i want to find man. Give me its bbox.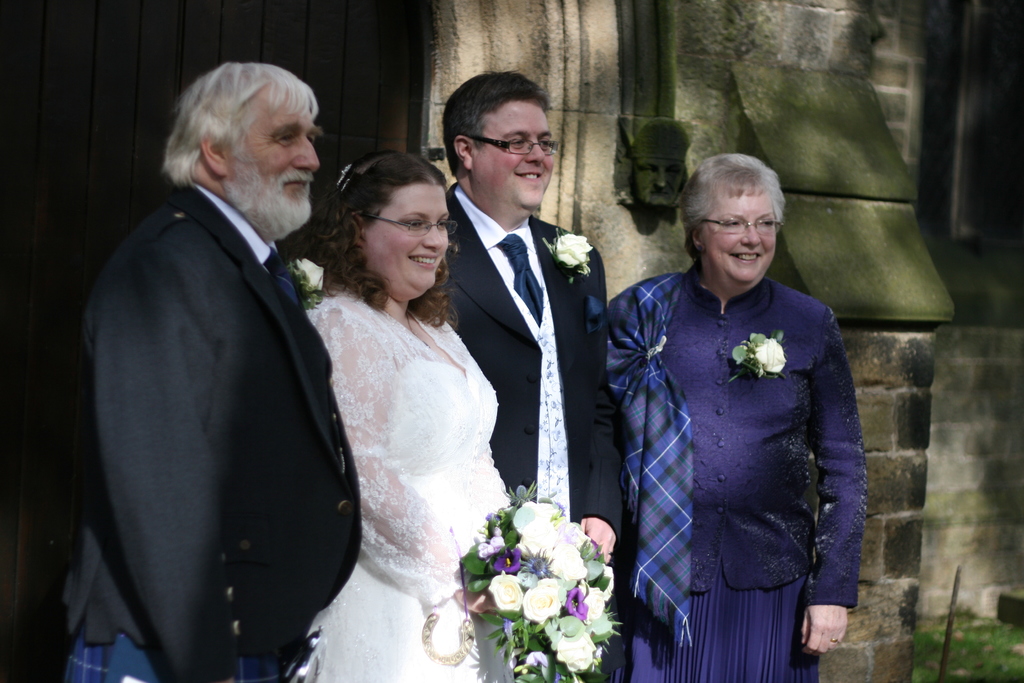
x1=426 y1=65 x2=647 y2=682.
